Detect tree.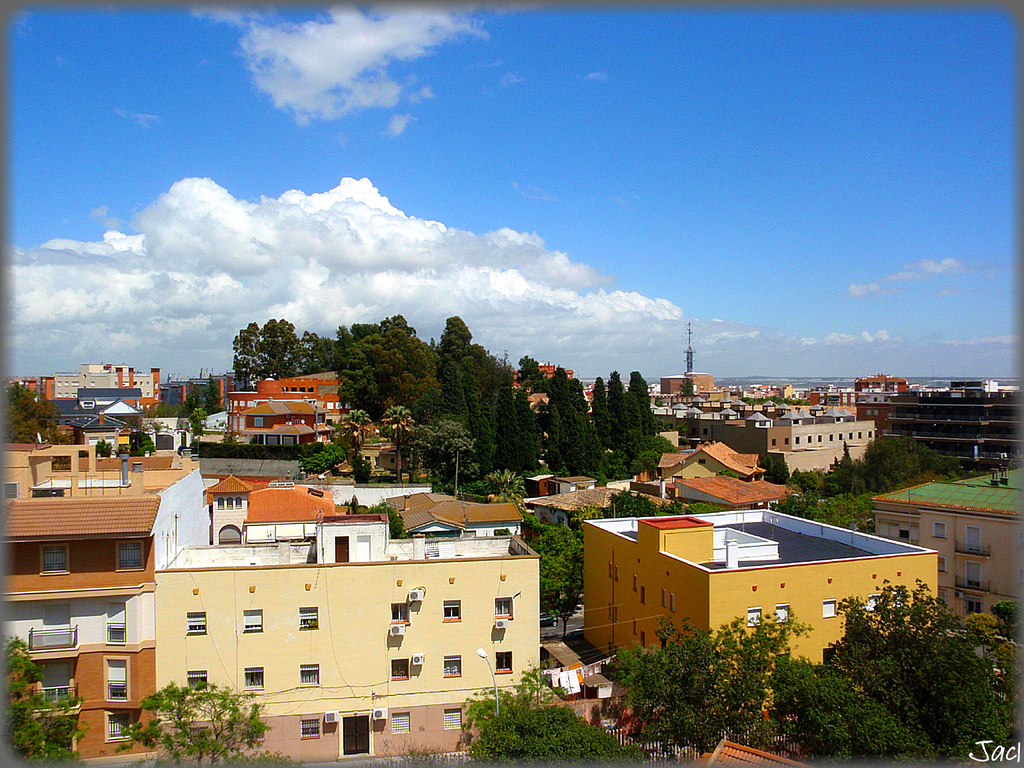
Detected at pyautogui.locateOnScreen(760, 429, 952, 498).
